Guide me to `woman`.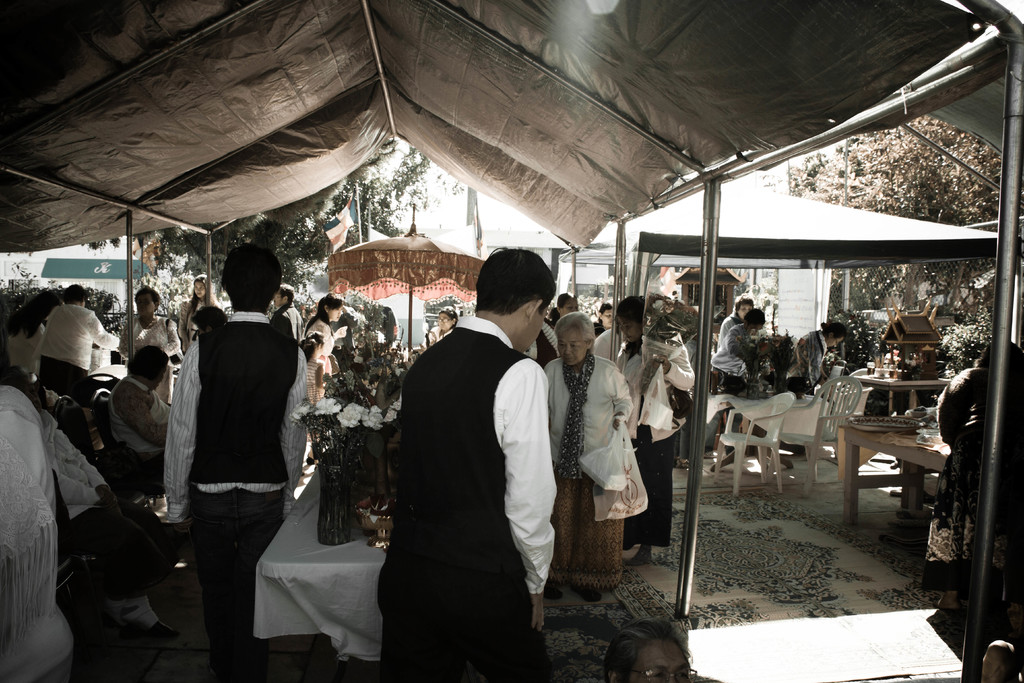
Guidance: bbox=(307, 293, 350, 381).
